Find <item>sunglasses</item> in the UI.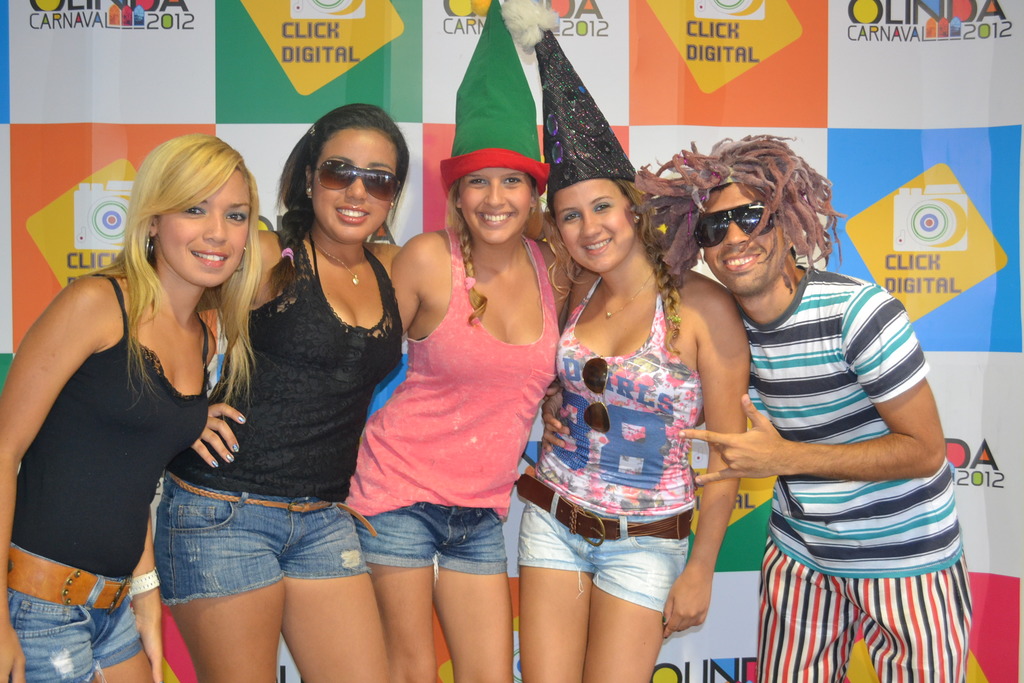
UI element at detection(311, 160, 403, 204).
